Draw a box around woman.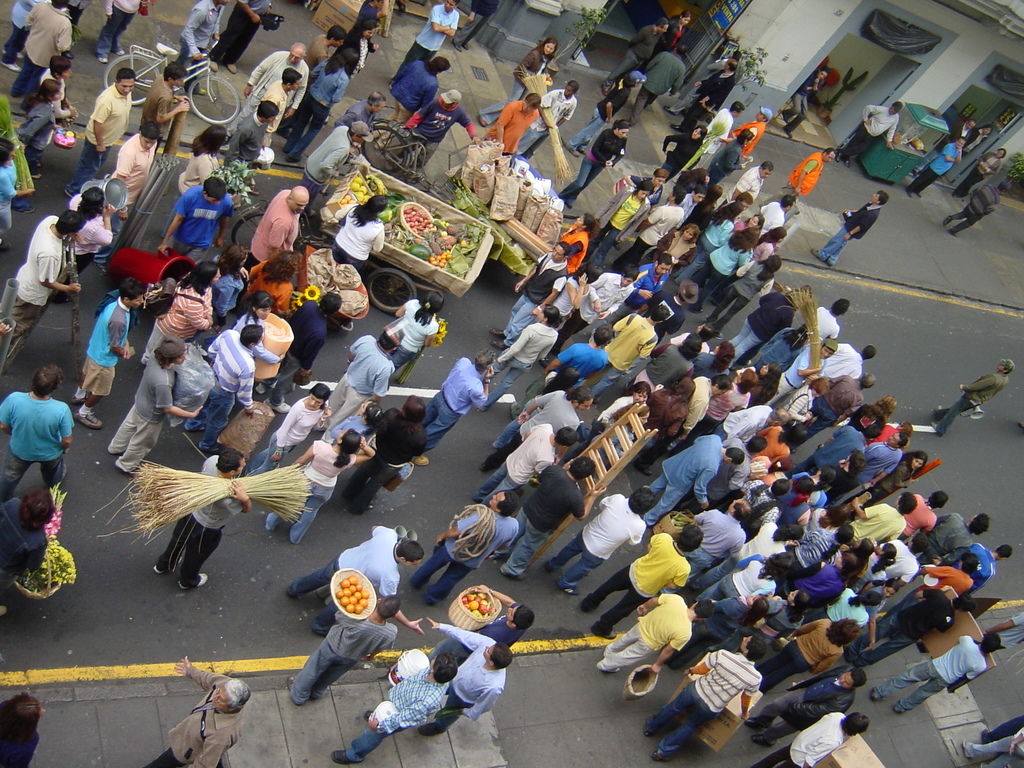
175, 118, 234, 194.
